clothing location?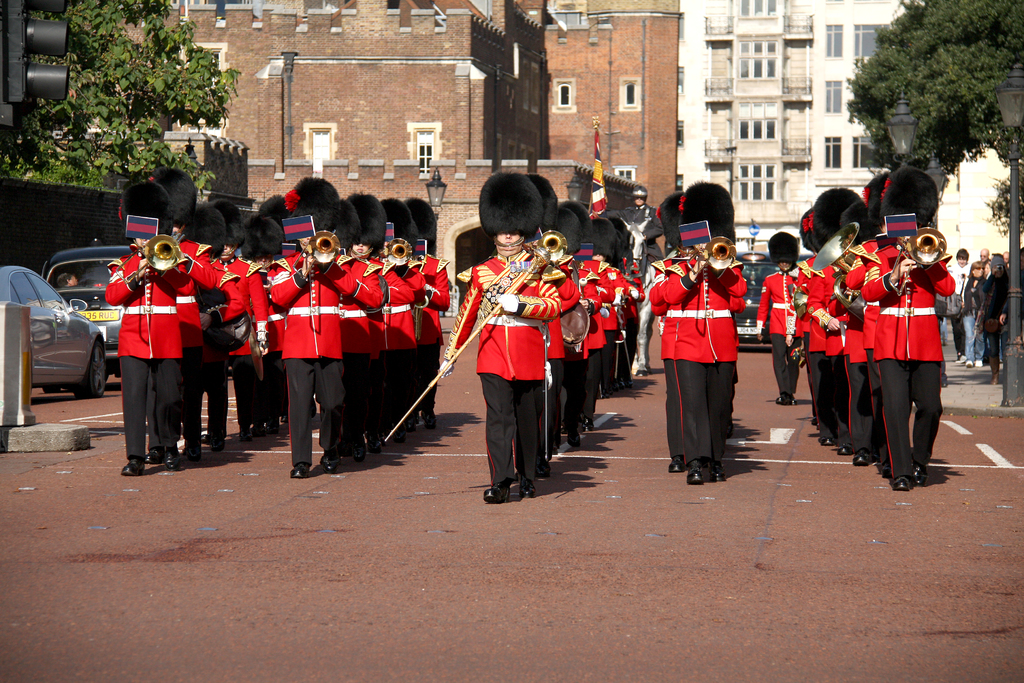
[x1=757, y1=265, x2=804, y2=399]
